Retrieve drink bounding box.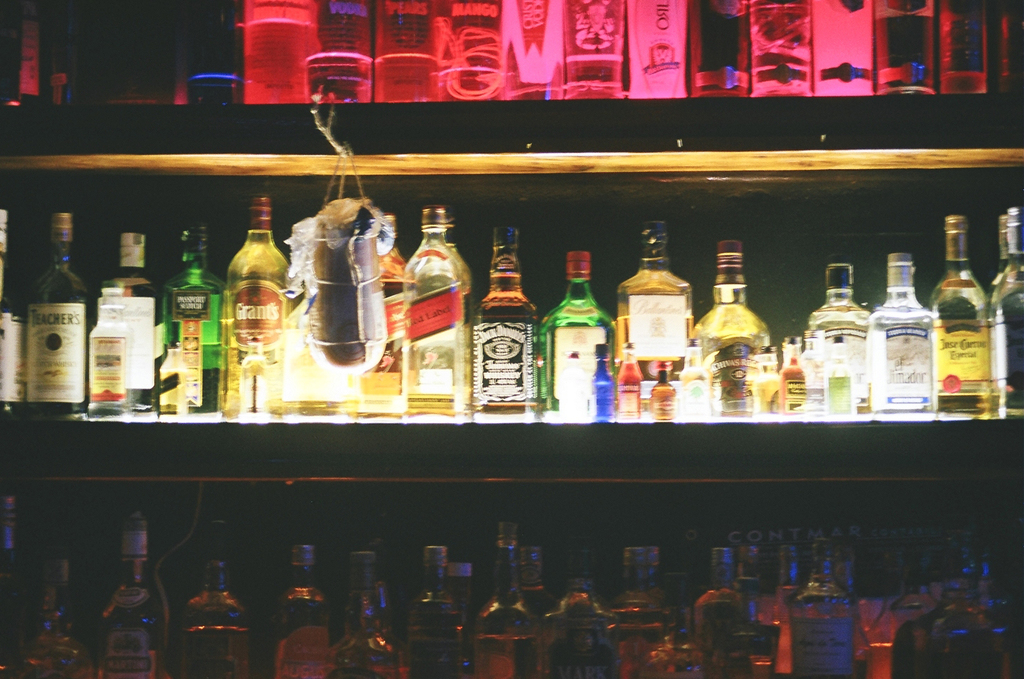
Bounding box: crop(790, 581, 853, 675).
